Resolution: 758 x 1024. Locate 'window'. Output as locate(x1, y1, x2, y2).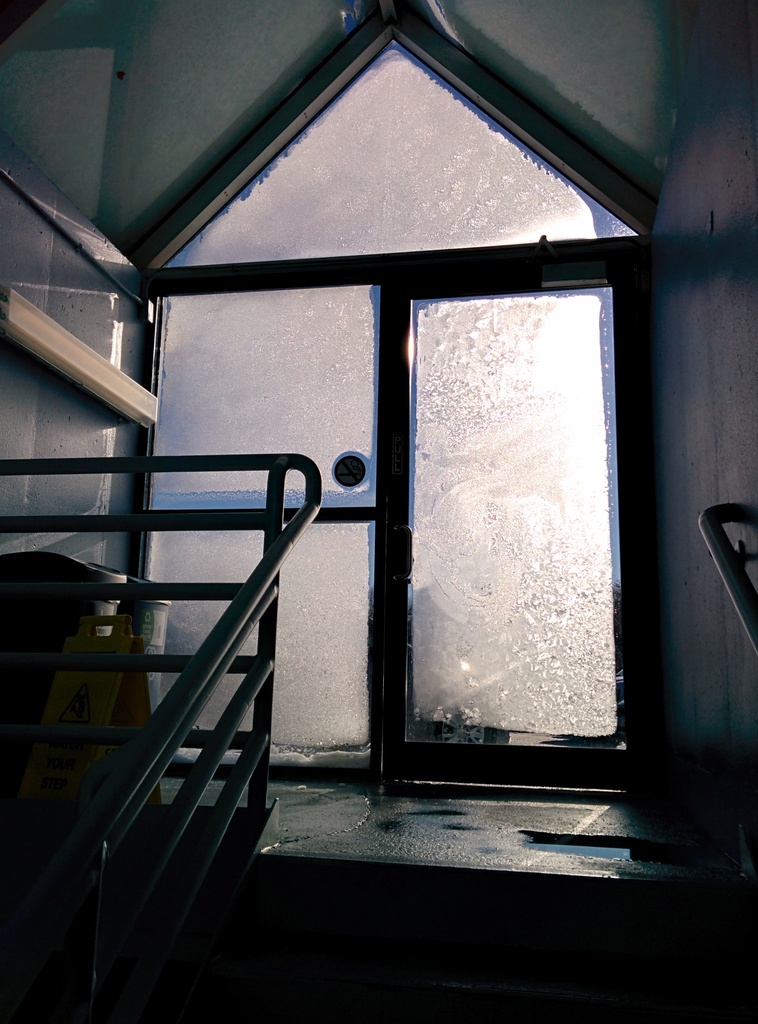
locate(97, 0, 669, 801).
